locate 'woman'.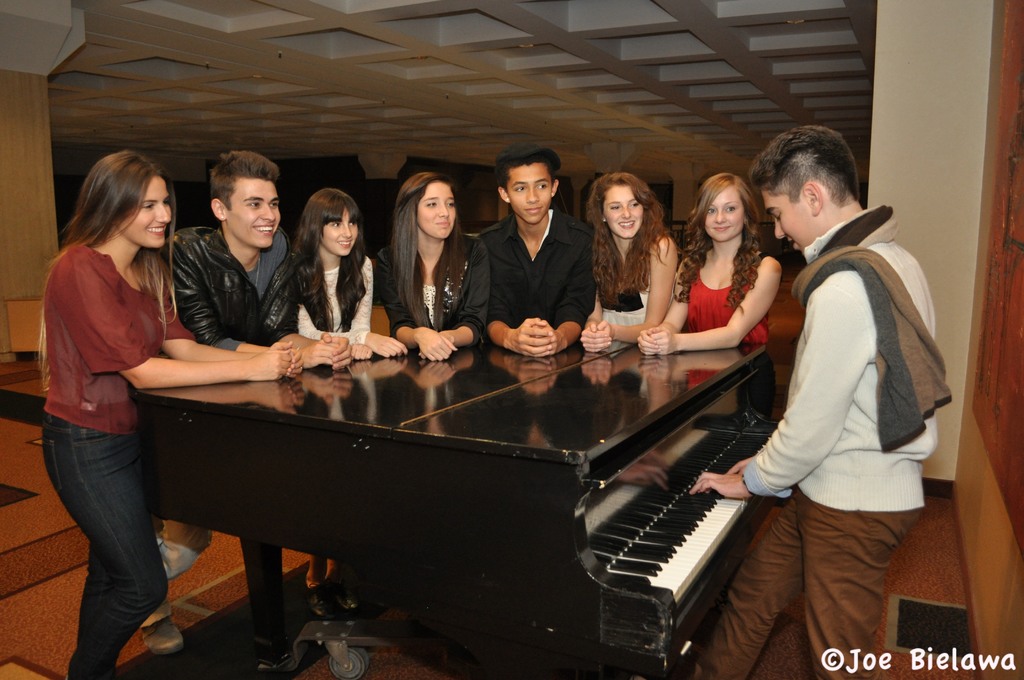
Bounding box: rect(374, 168, 486, 348).
